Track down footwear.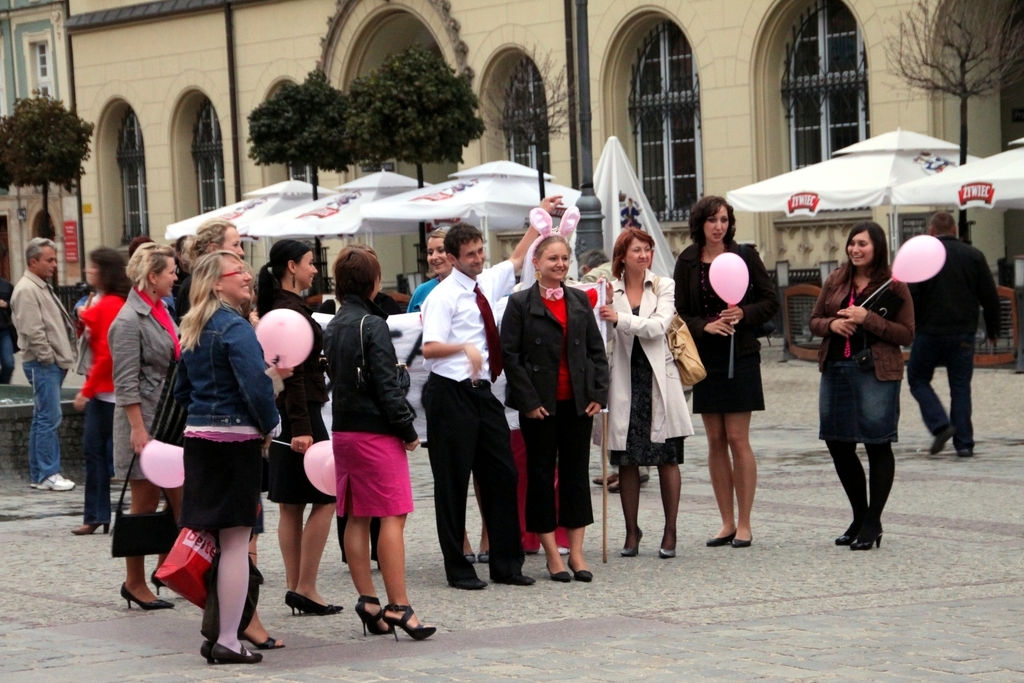
Tracked to locate(454, 576, 490, 594).
